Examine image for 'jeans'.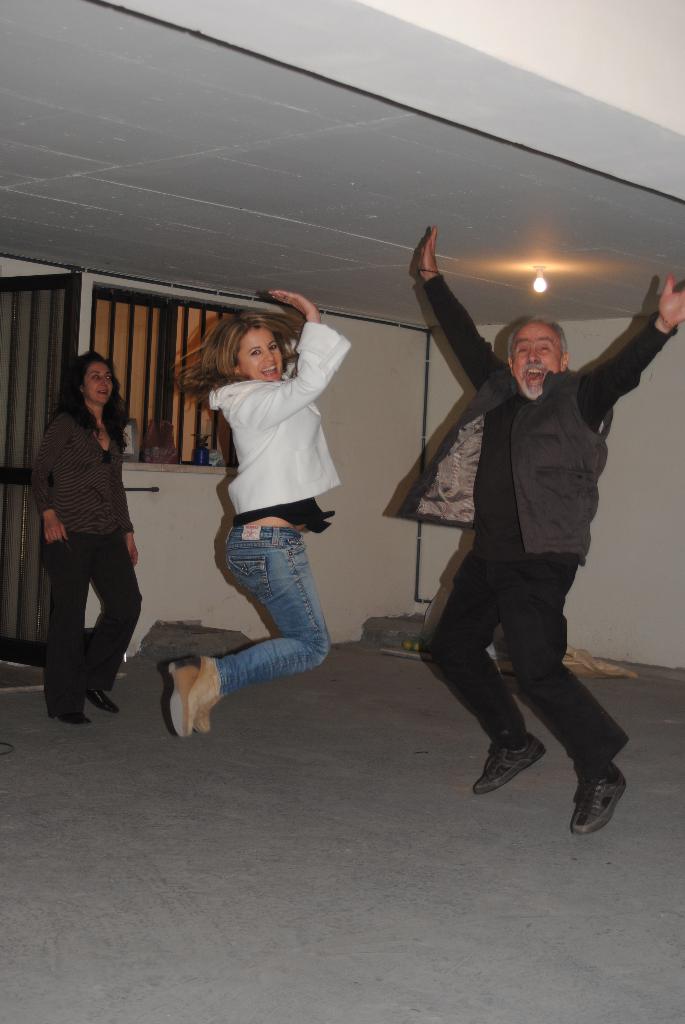
Examination result: (48, 531, 142, 712).
